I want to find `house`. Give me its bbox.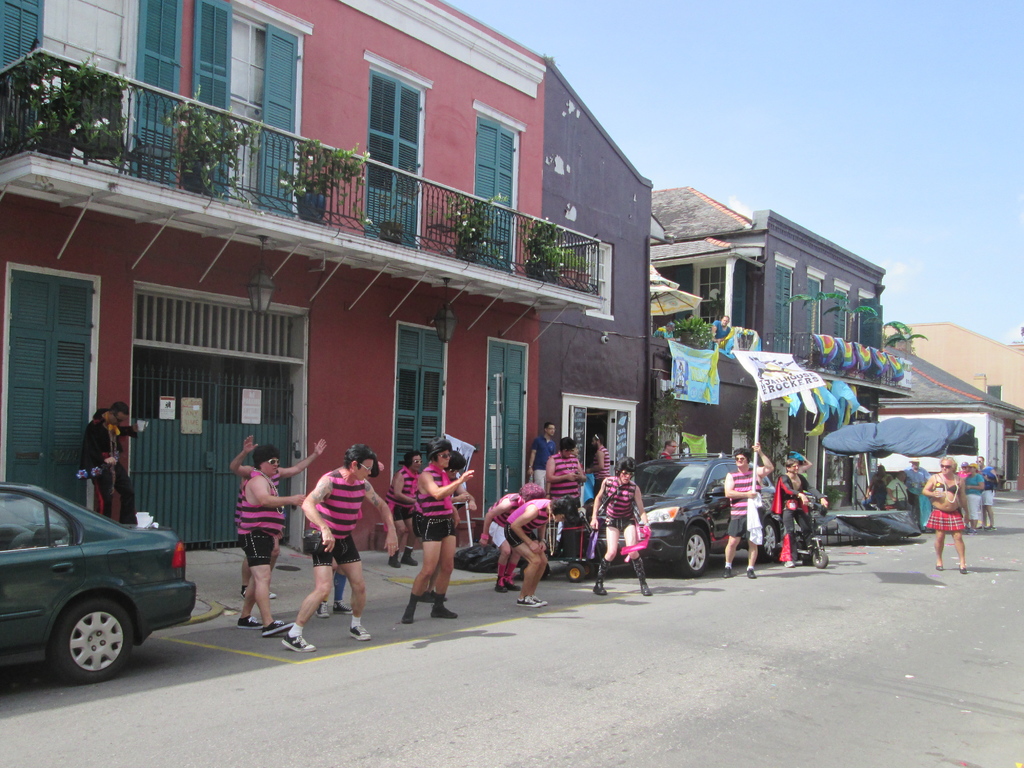
rect(0, 0, 656, 572).
